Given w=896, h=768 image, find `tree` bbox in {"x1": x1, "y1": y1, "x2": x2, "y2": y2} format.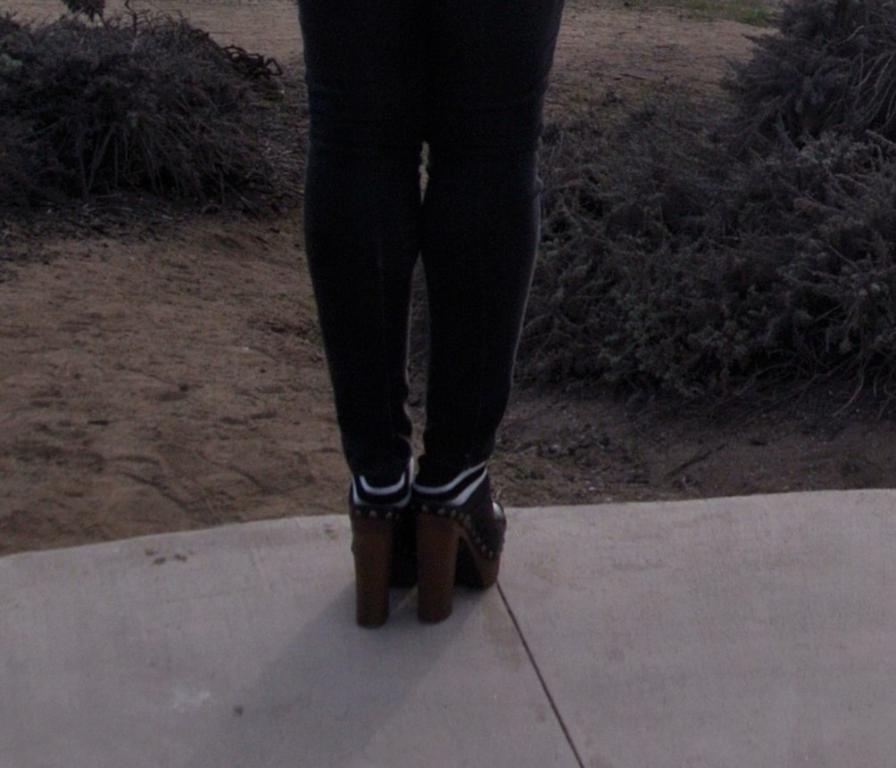
{"x1": 25, "y1": 5, "x2": 258, "y2": 219}.
